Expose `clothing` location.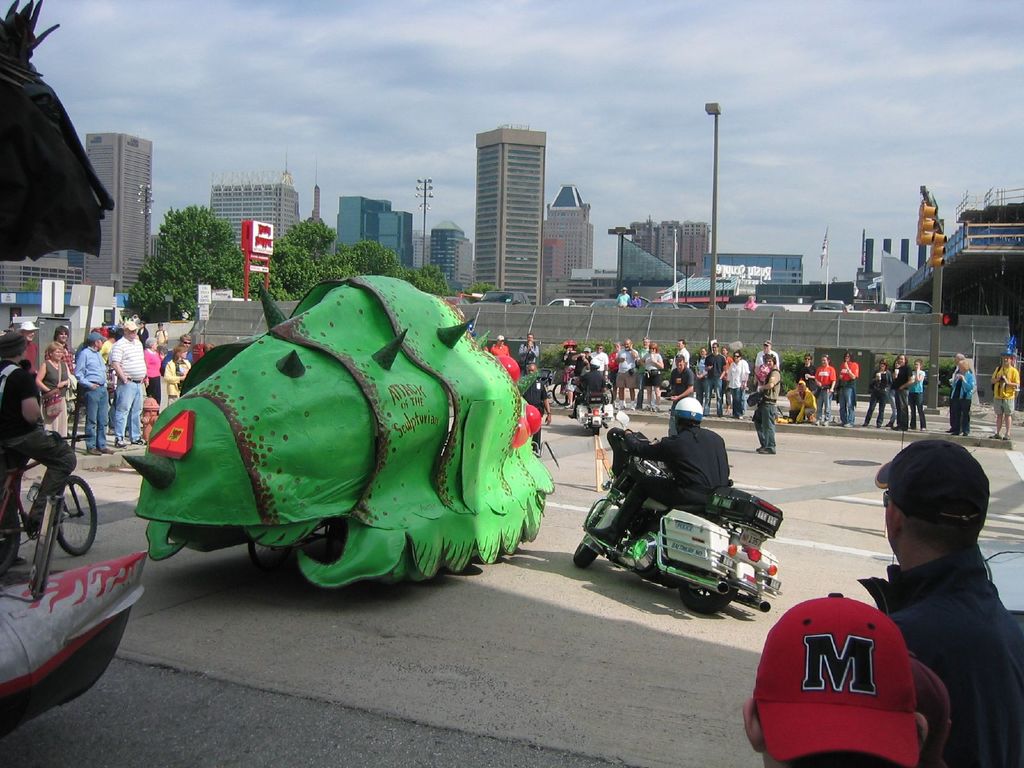
Exposed at box(110, 335, 150, 438).
